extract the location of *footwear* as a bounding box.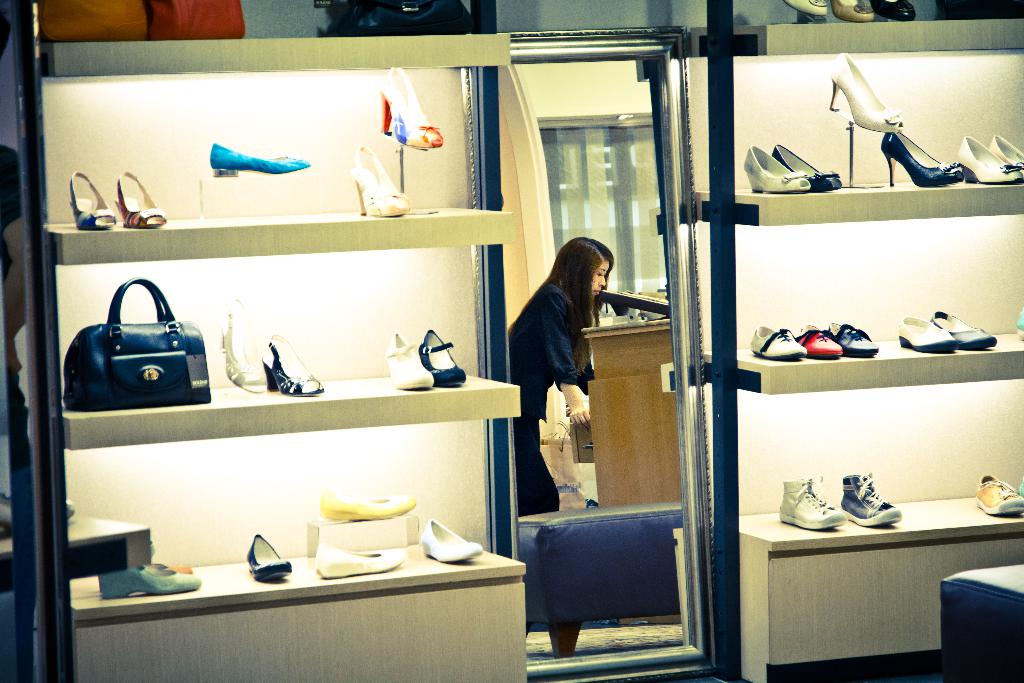
[x1=840, y1=474, x2=900, y2=528].
